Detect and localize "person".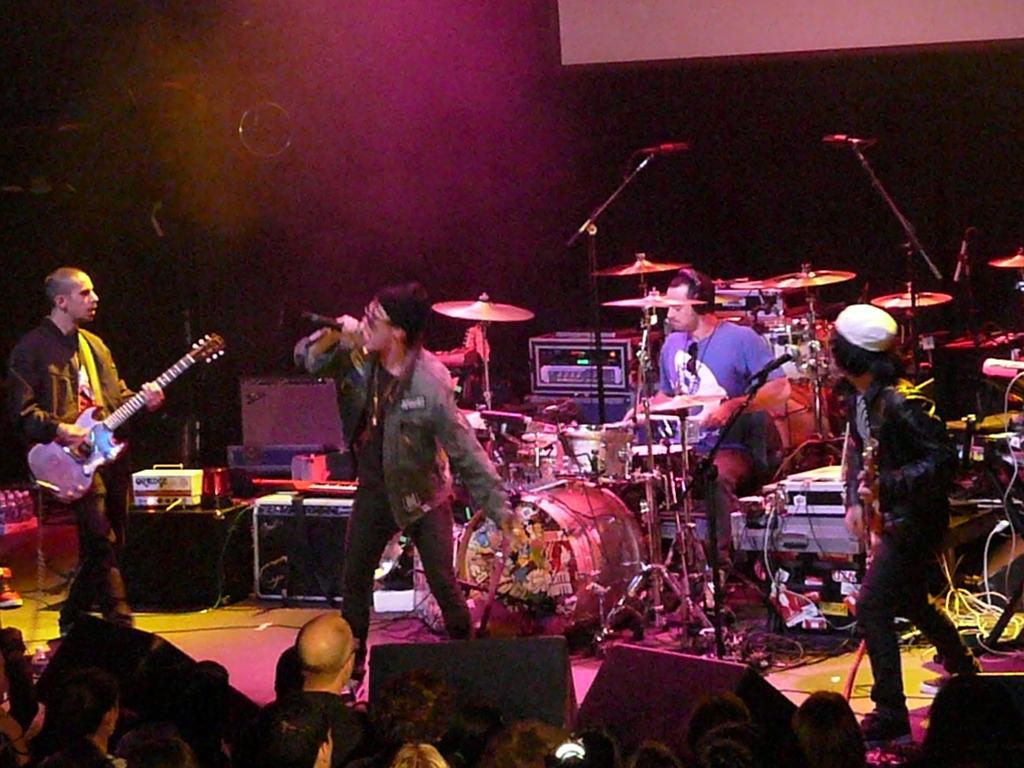
Localized at (264,611,376,767).
